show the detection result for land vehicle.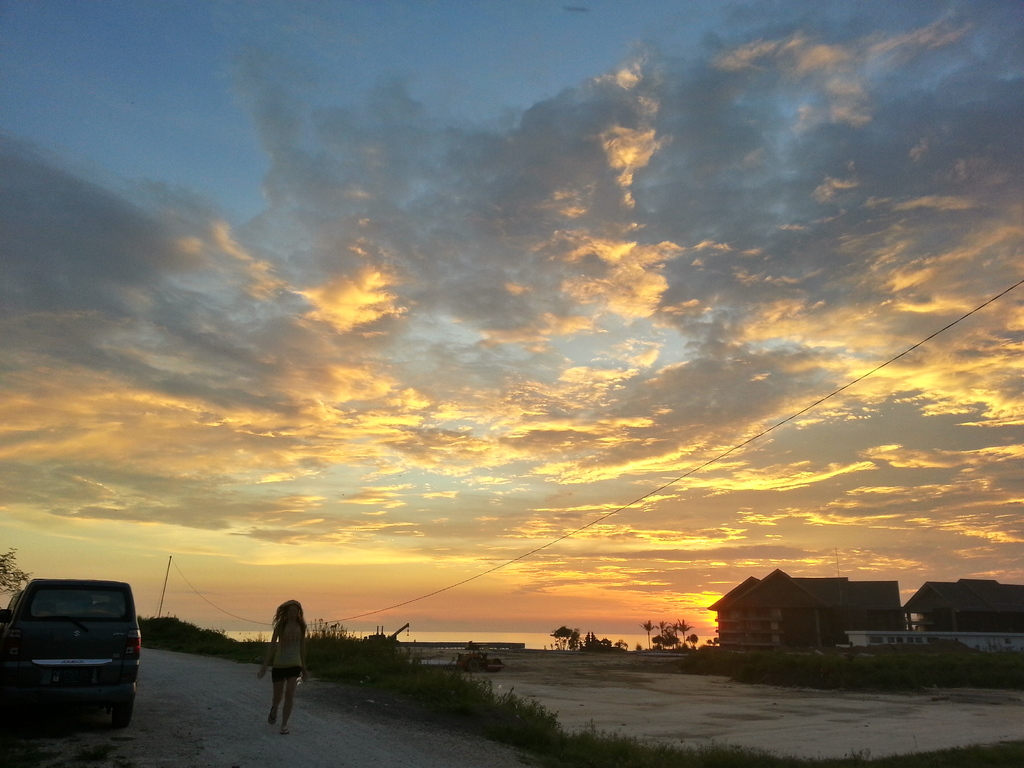
bbox(463, 650, 504, 669).
